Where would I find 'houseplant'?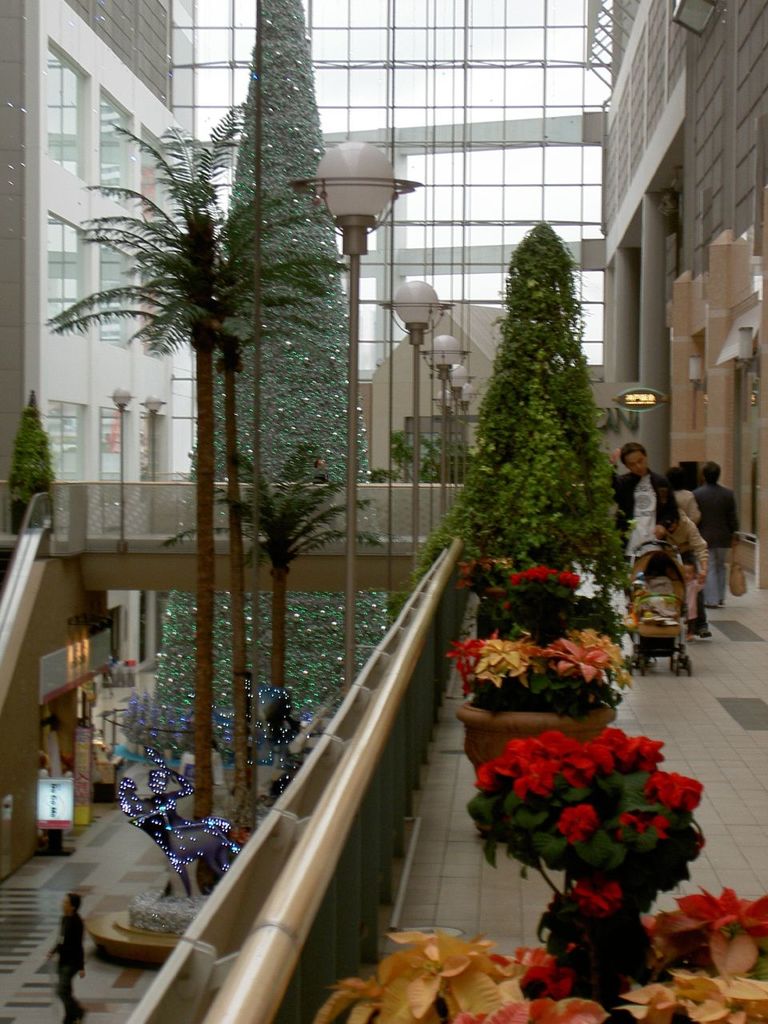
At pyautogui.locateOnScreen(12, 390, 65, 533).
